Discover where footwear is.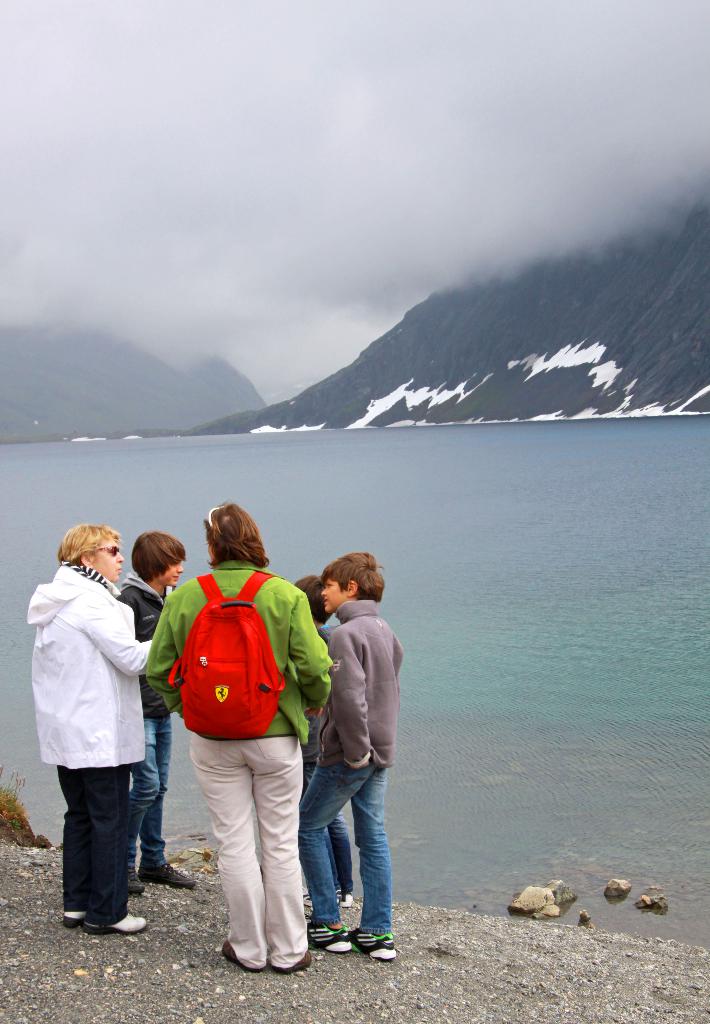
Discovered at [left=222, top=936, right=277, bottom=973].
